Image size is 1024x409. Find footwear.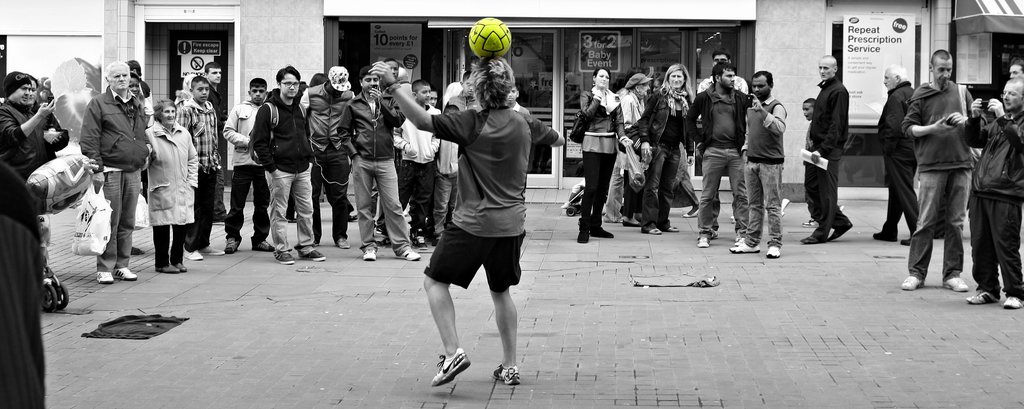
x1=964, y1=288, x2=1000, y2=303.
